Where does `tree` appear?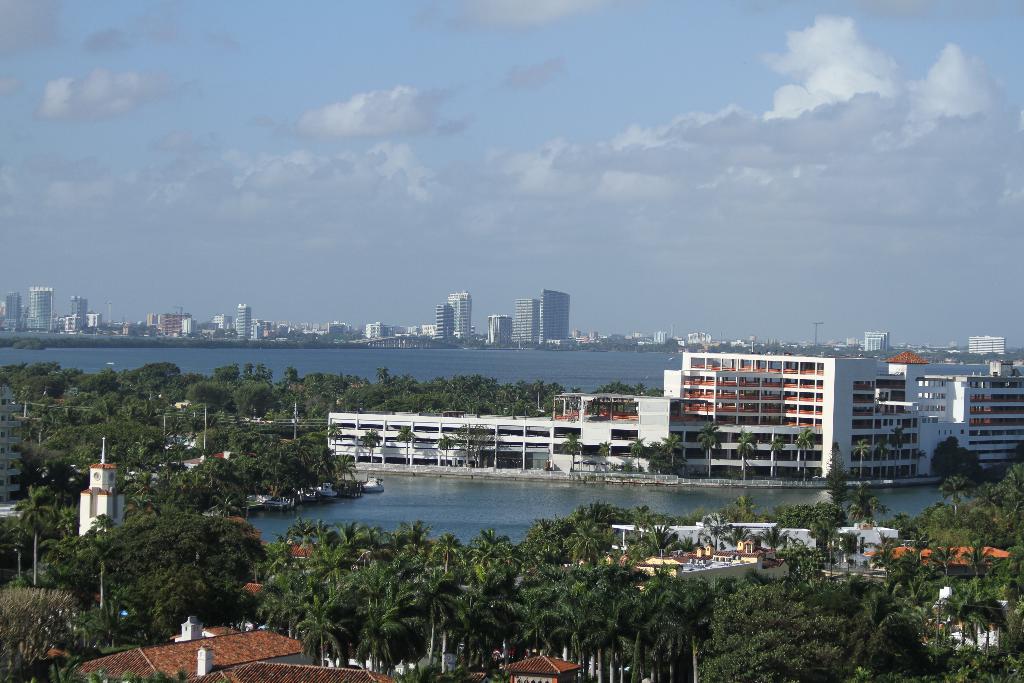
Appears at 627 436 654 471.
